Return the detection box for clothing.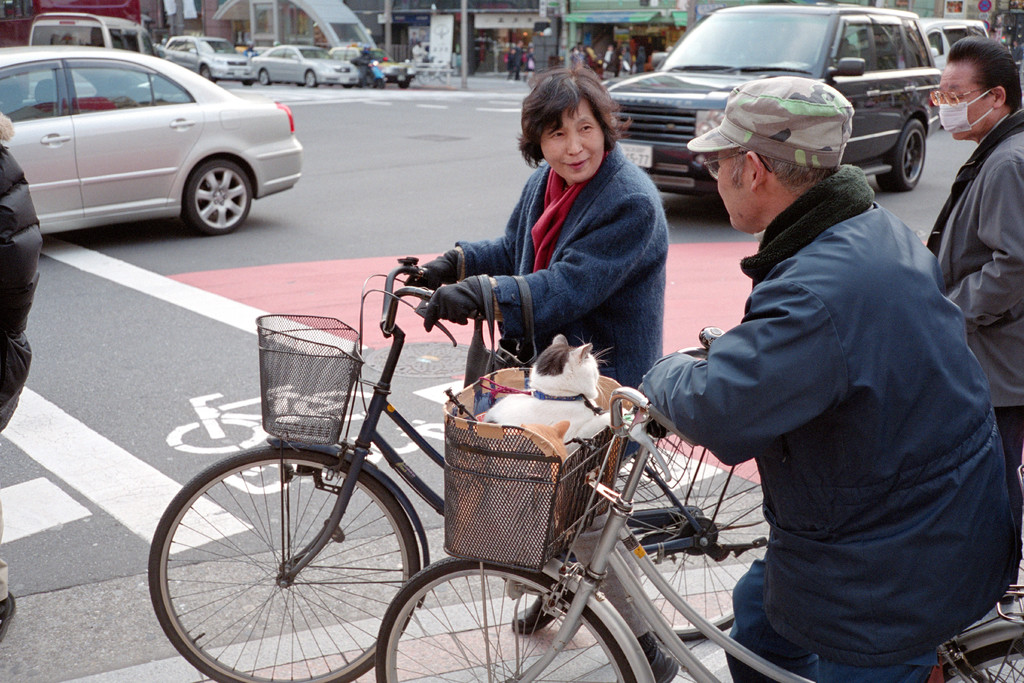
box=[620, 171, 1023, 682].
